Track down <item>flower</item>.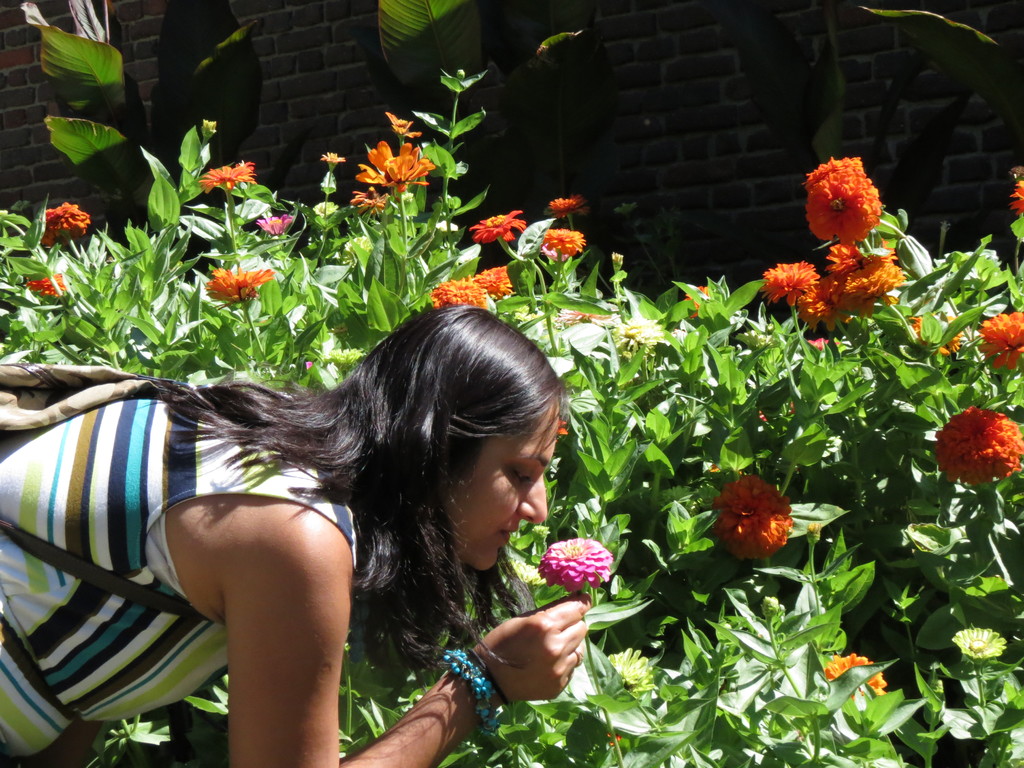
Tracked to bbox=(977, 311, 1023, 374).
